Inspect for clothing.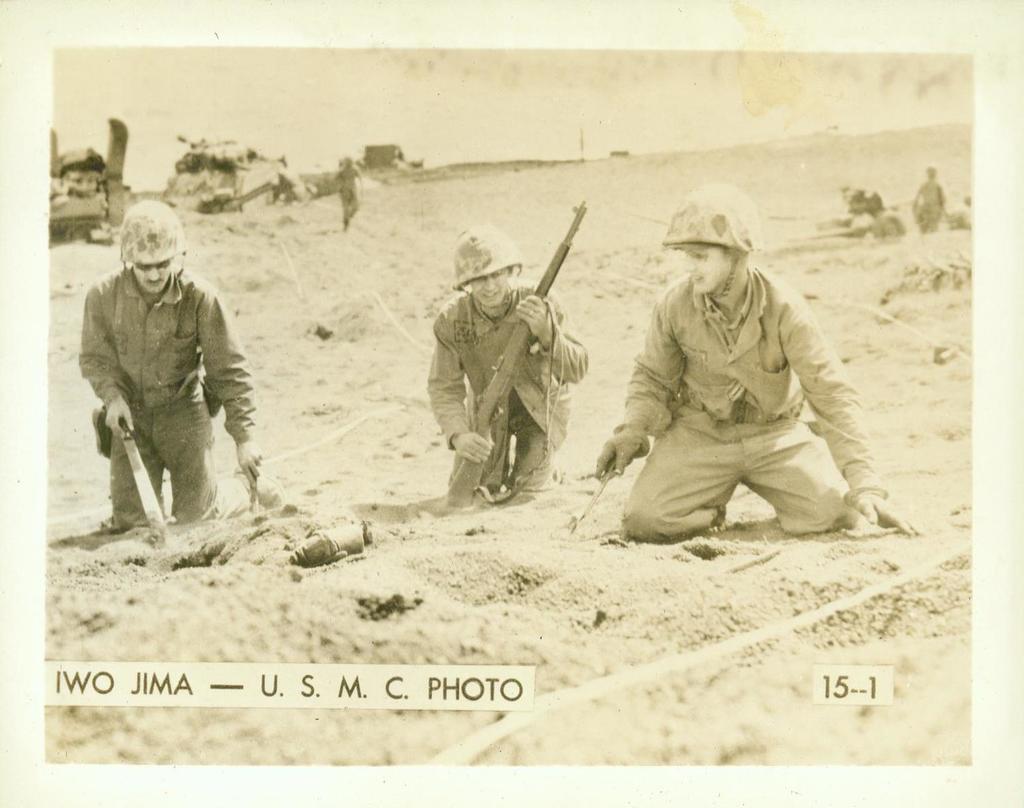
Inspection: detection(74, 270, 252, 532).
